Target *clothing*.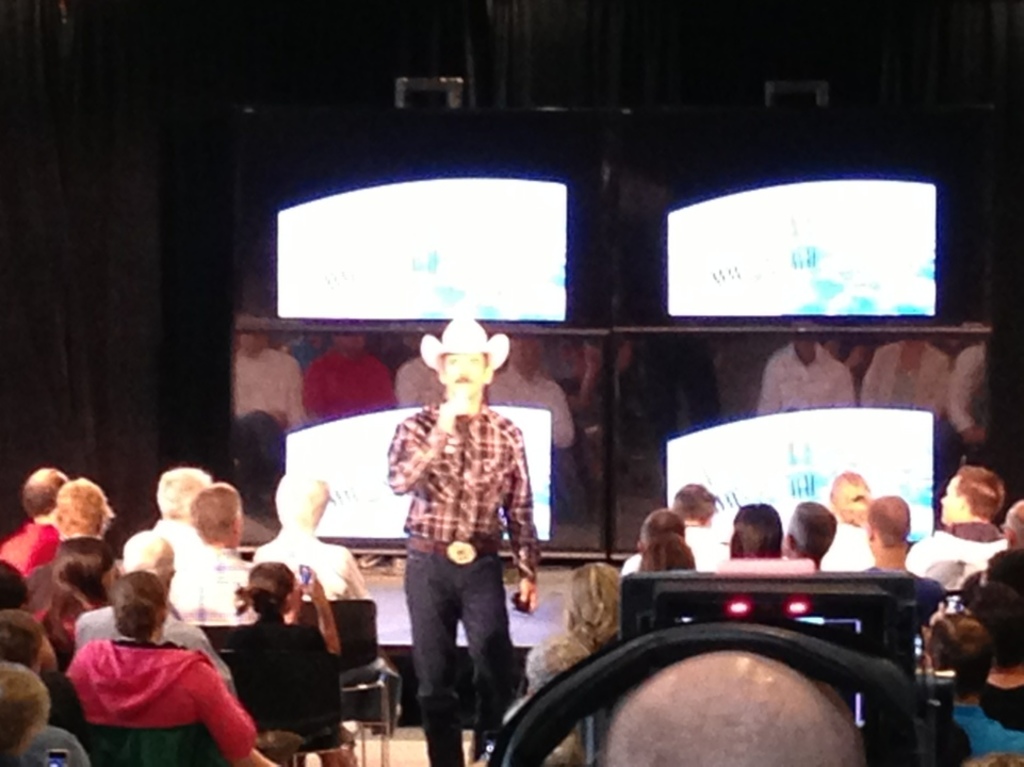
Target region: pyautogui.locateOnScreen(860, 338, 941, 410).
